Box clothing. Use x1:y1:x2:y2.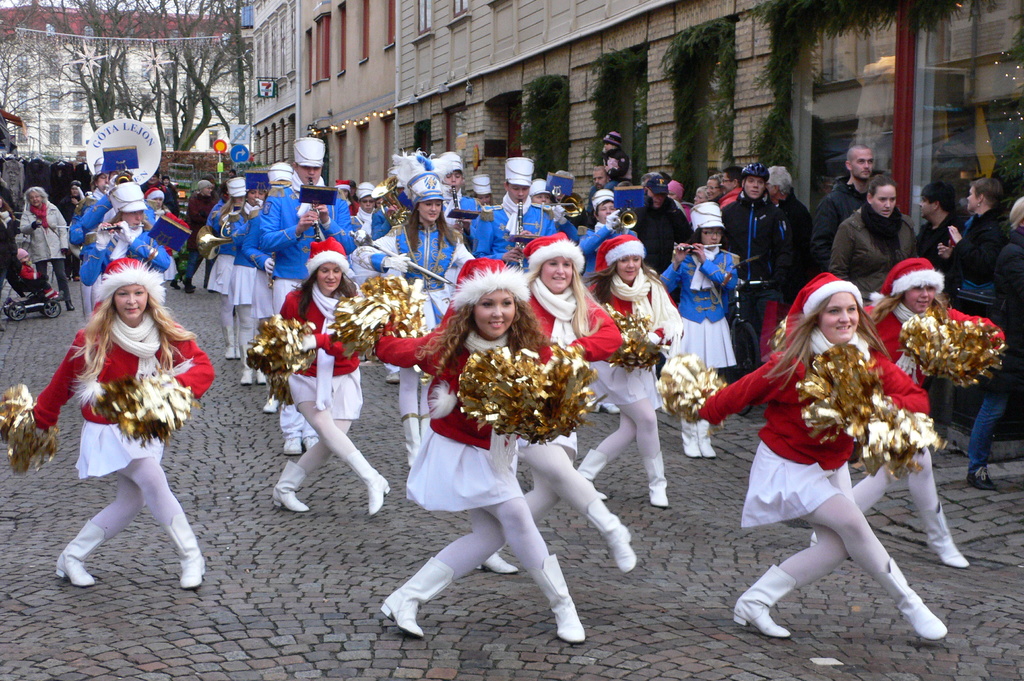
140:184:172:207.
